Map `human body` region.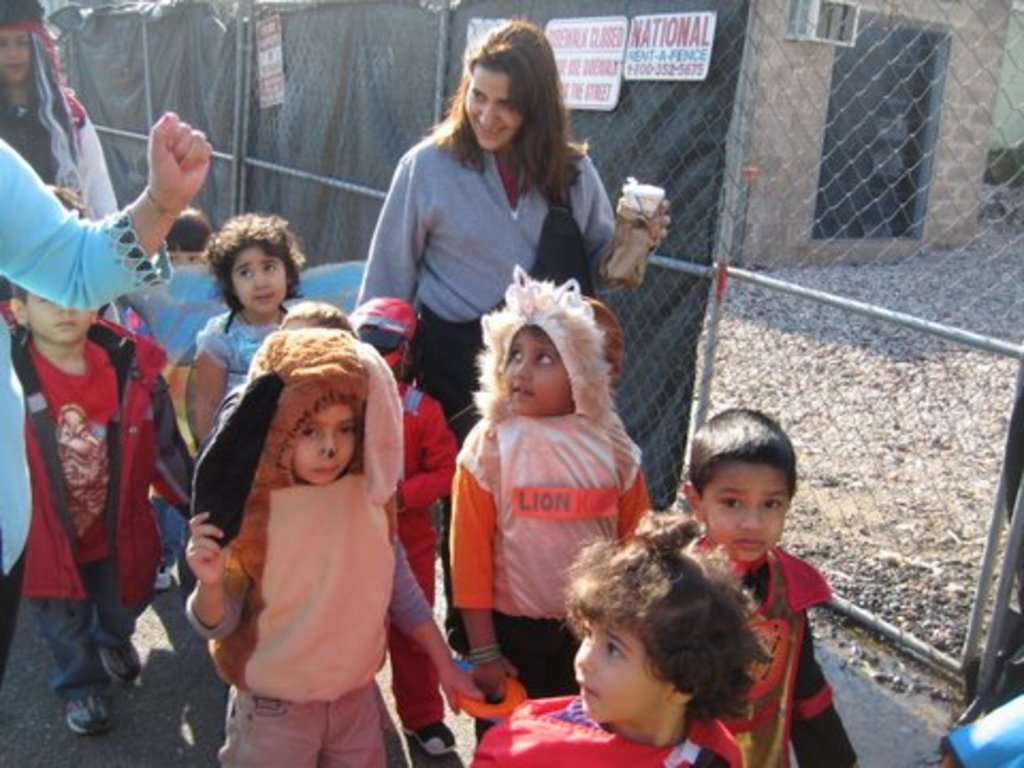
Mapped to bbox=(181, 311, 288, 457).
